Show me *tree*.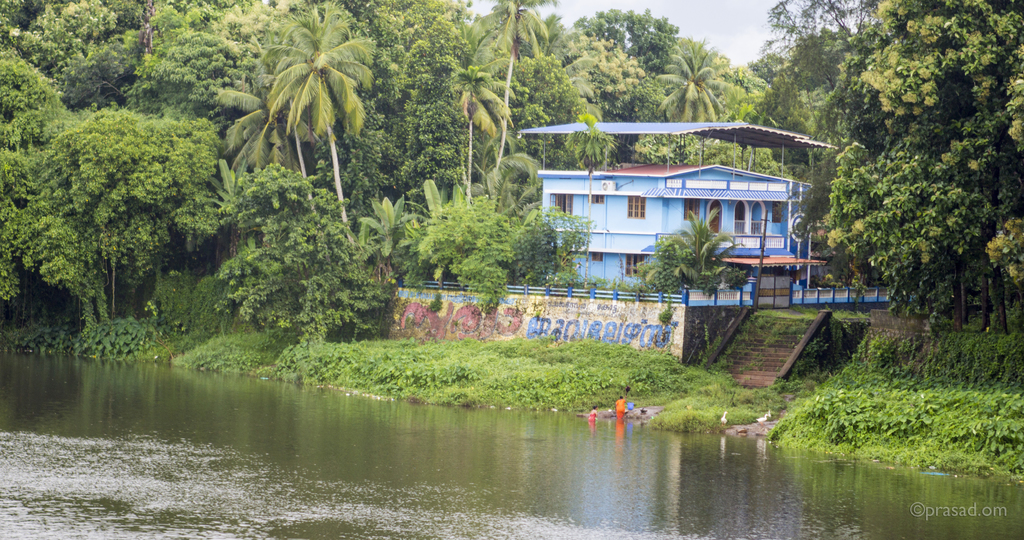
*tree* is here: region(16, 83, 214, 336).
